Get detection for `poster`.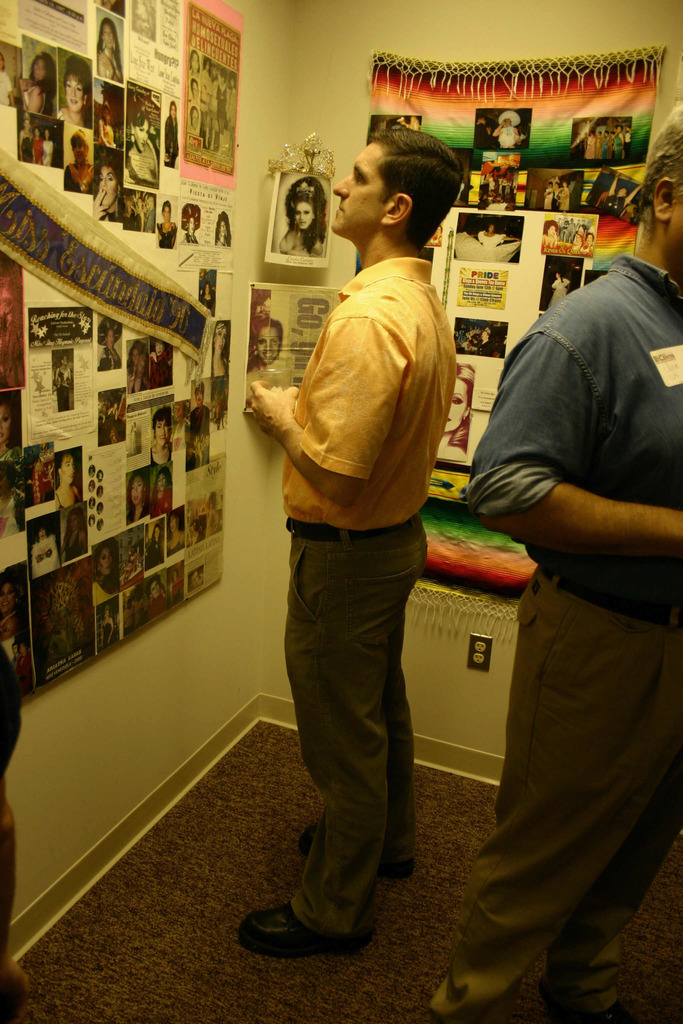
Detection: <bbox>263, 169, 339, 266</bbox>.
